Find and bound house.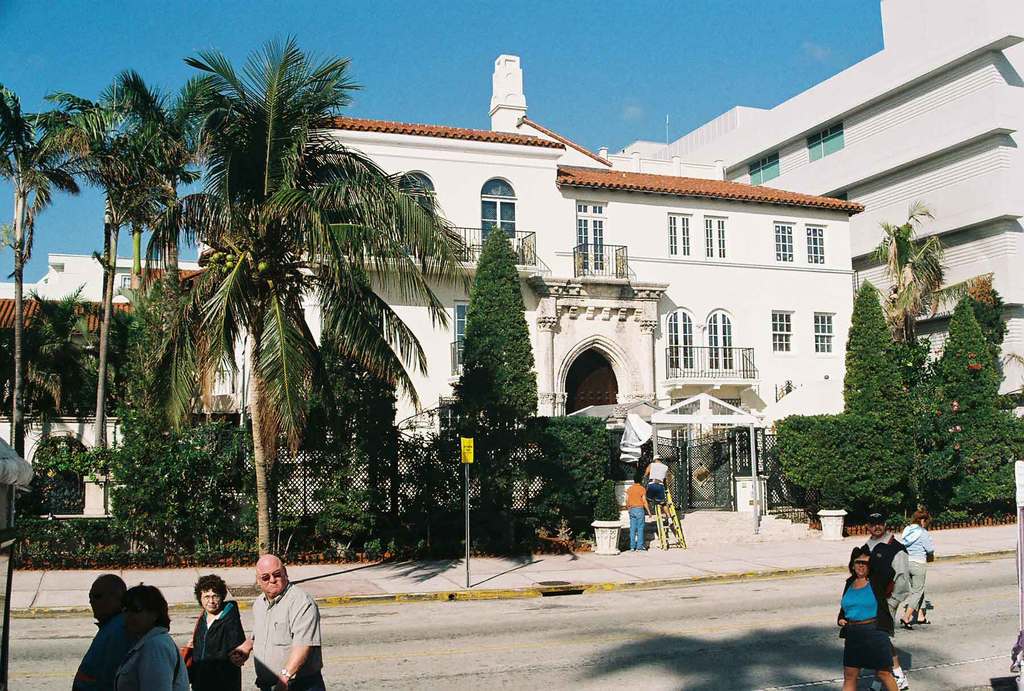
Bound: detection(1, 254, 199, 516).
